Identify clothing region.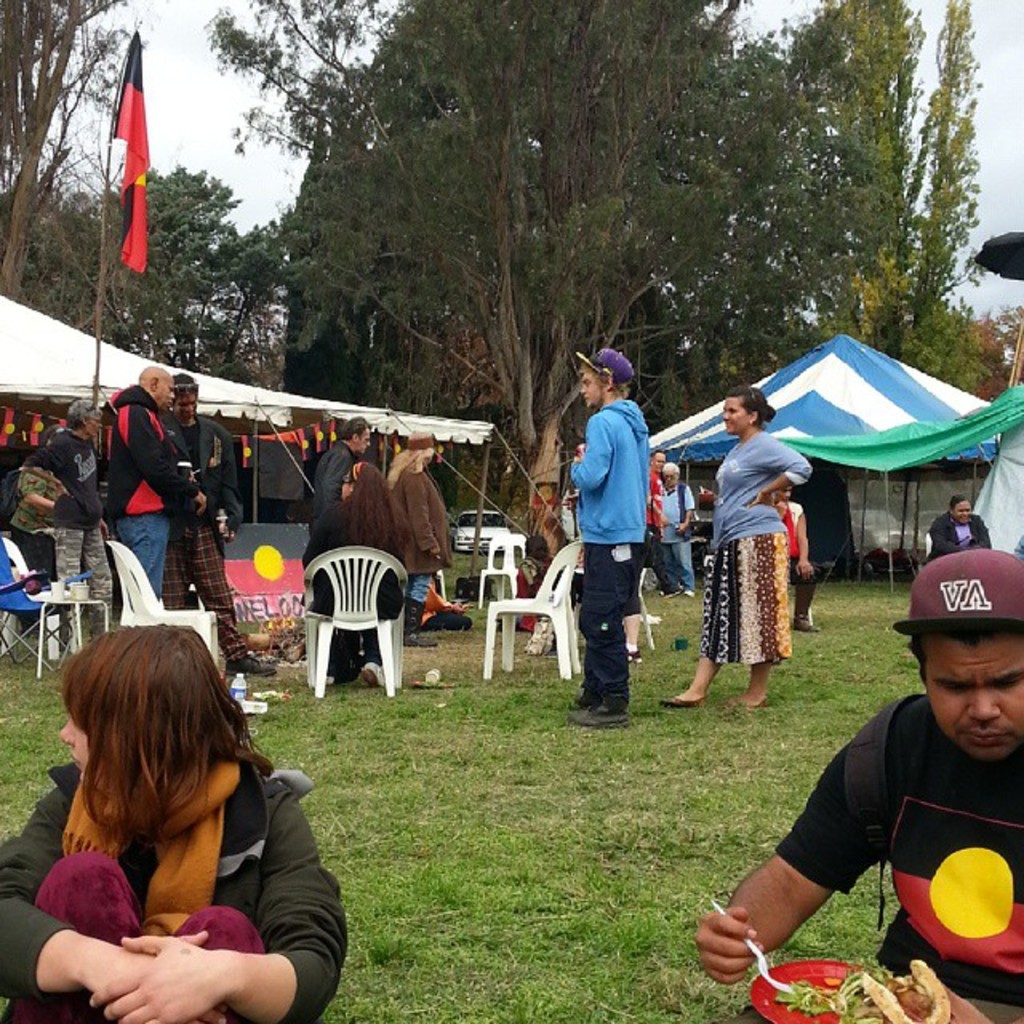
Region: bbox=[734, 686, 1022, 1022].
